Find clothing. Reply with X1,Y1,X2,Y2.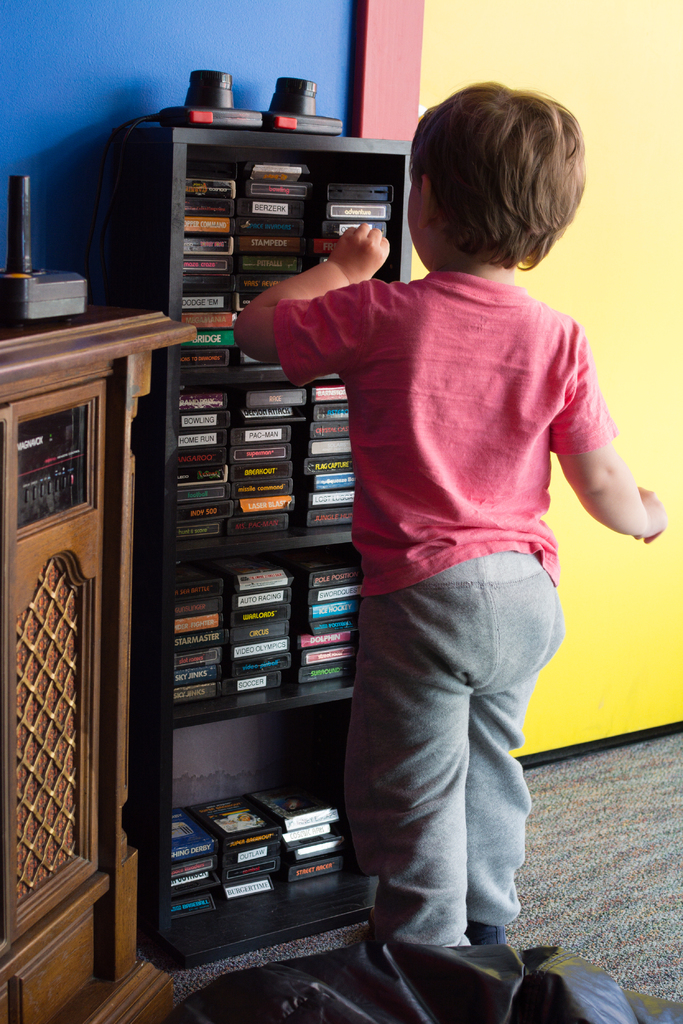
242,134,598,959.
